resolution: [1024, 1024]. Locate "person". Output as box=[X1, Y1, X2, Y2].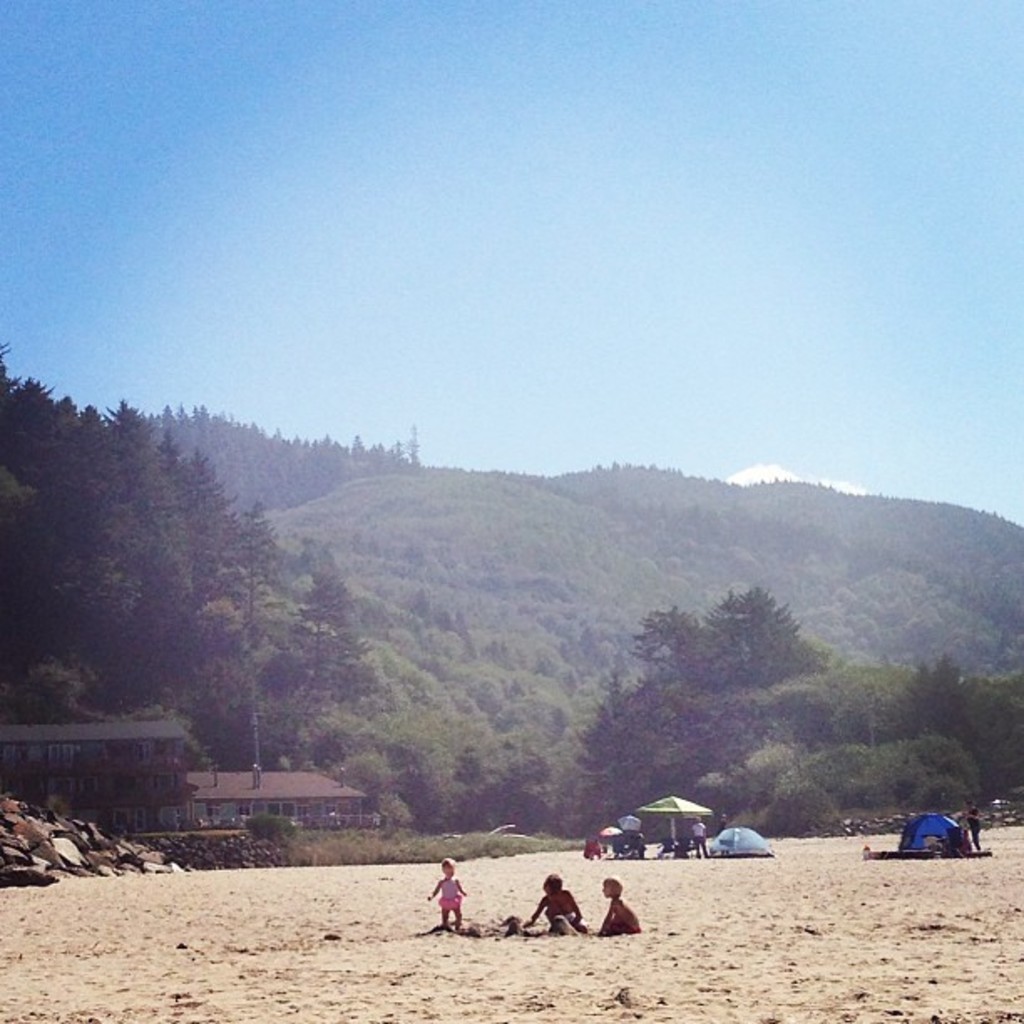
box=[689, 817, 708, 857].
